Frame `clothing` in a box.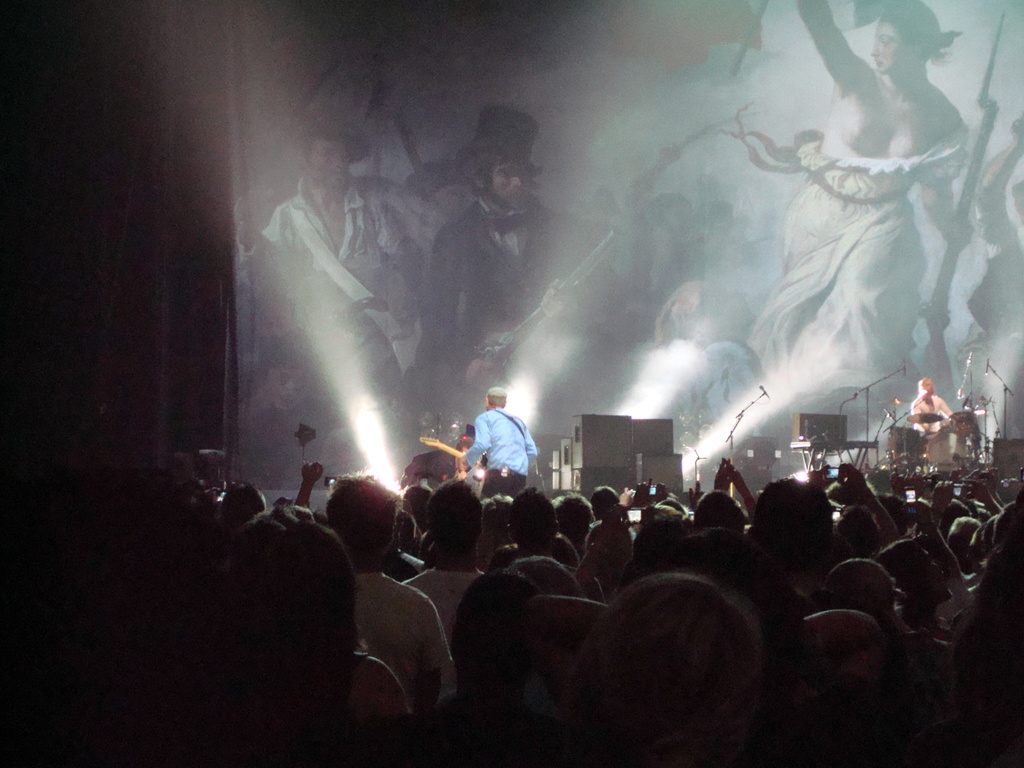
pyautogui.locateOnScreen(909, 386, 961, 430).
